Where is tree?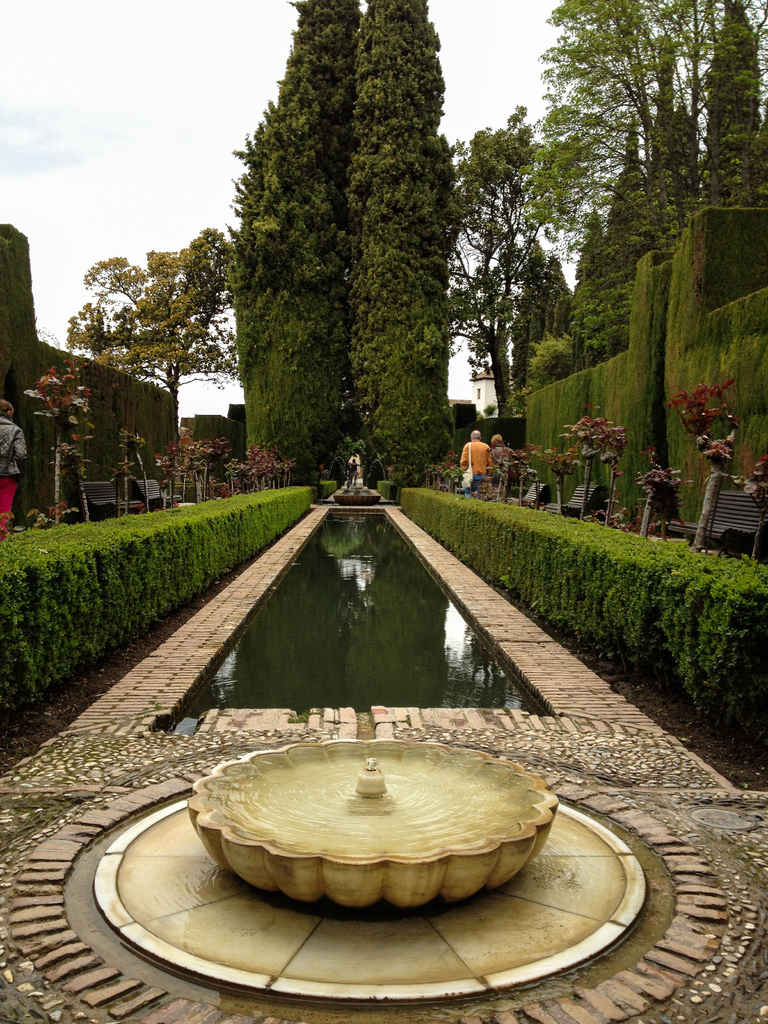
{"x1": 57, "y1": 246, "x2": 209, "y2": 362}.
